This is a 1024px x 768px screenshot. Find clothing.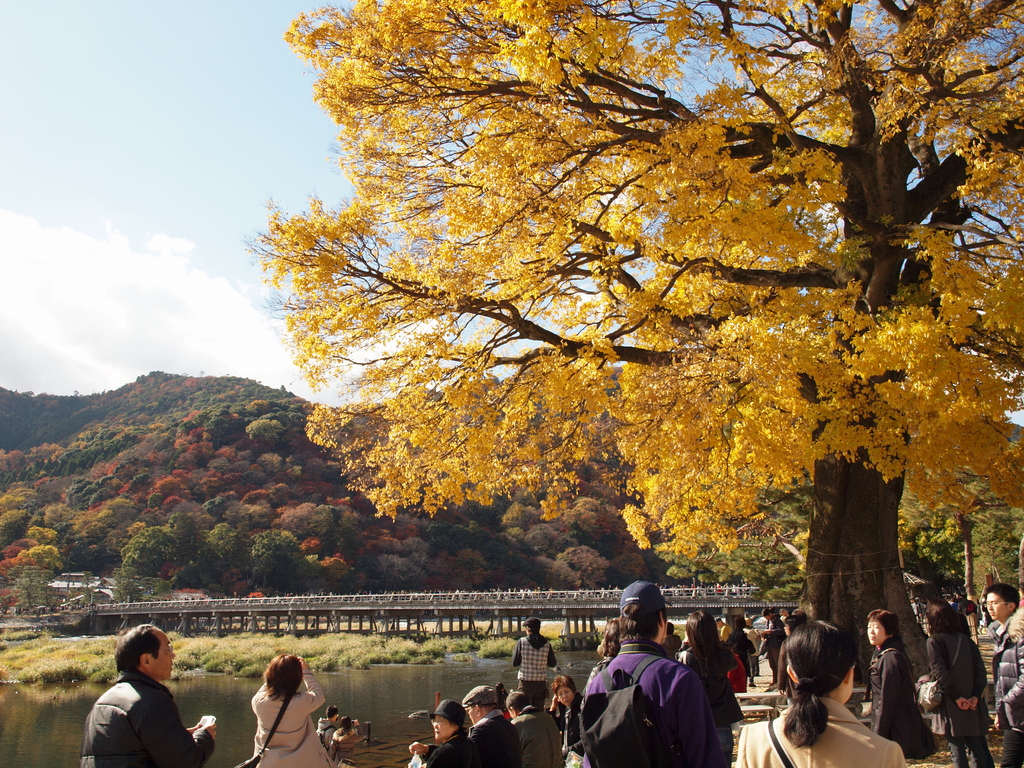
Bounding box: <box>952,608,979,636</box>.
